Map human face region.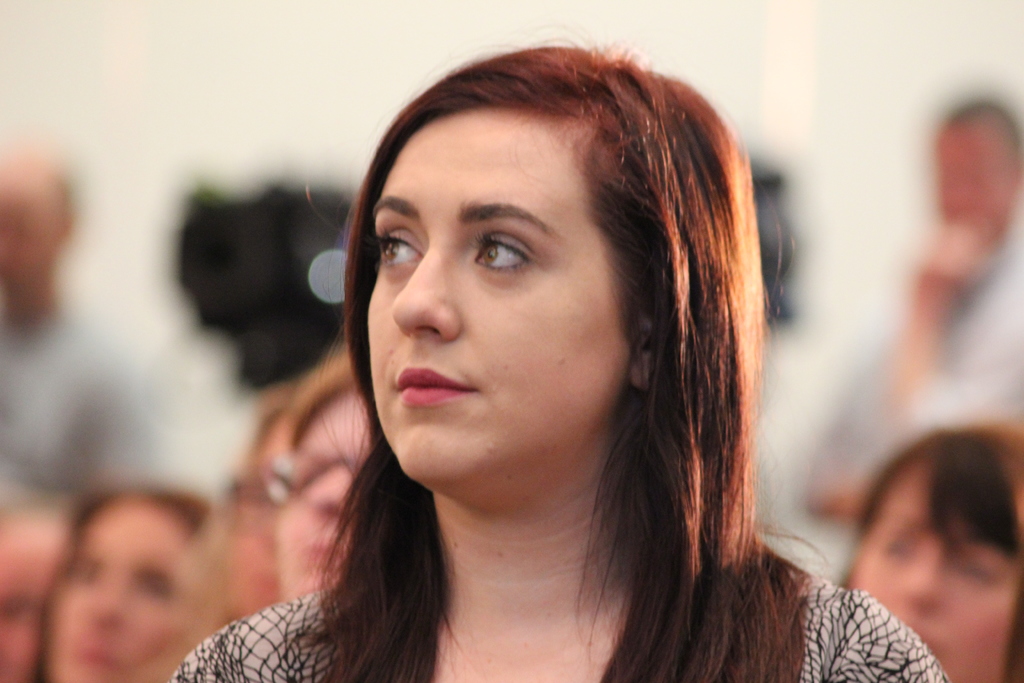
Mapped to left=368, top=109, right=636, bottom=481.
